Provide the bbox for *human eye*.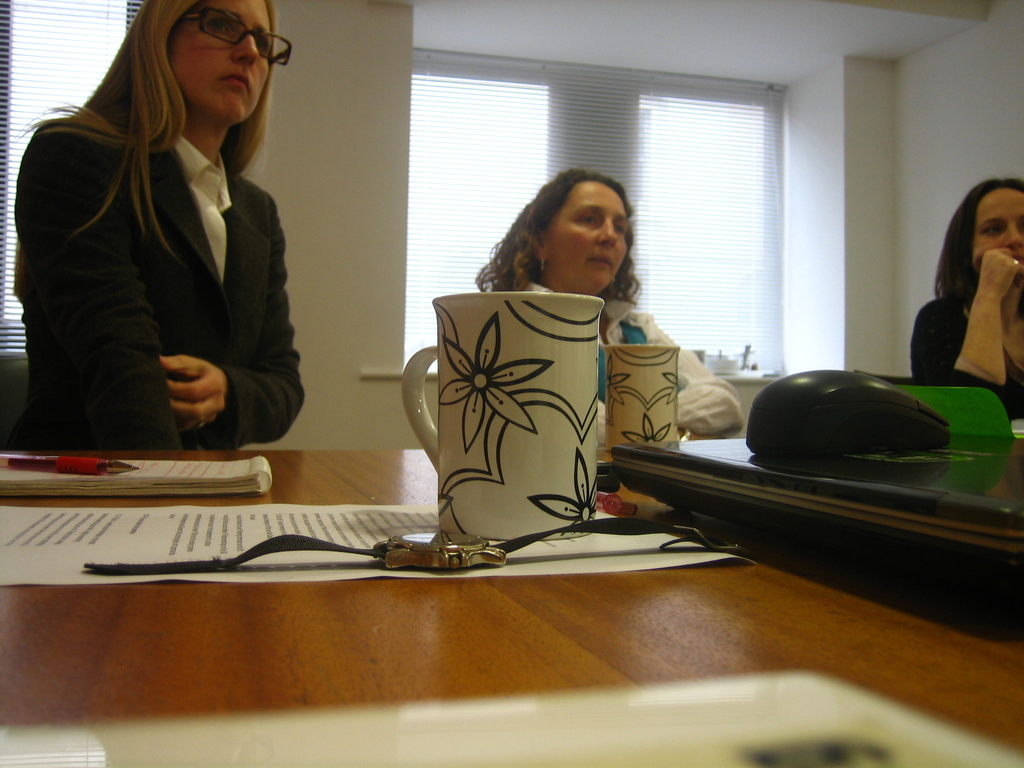
(616, 223, 627, 237).
